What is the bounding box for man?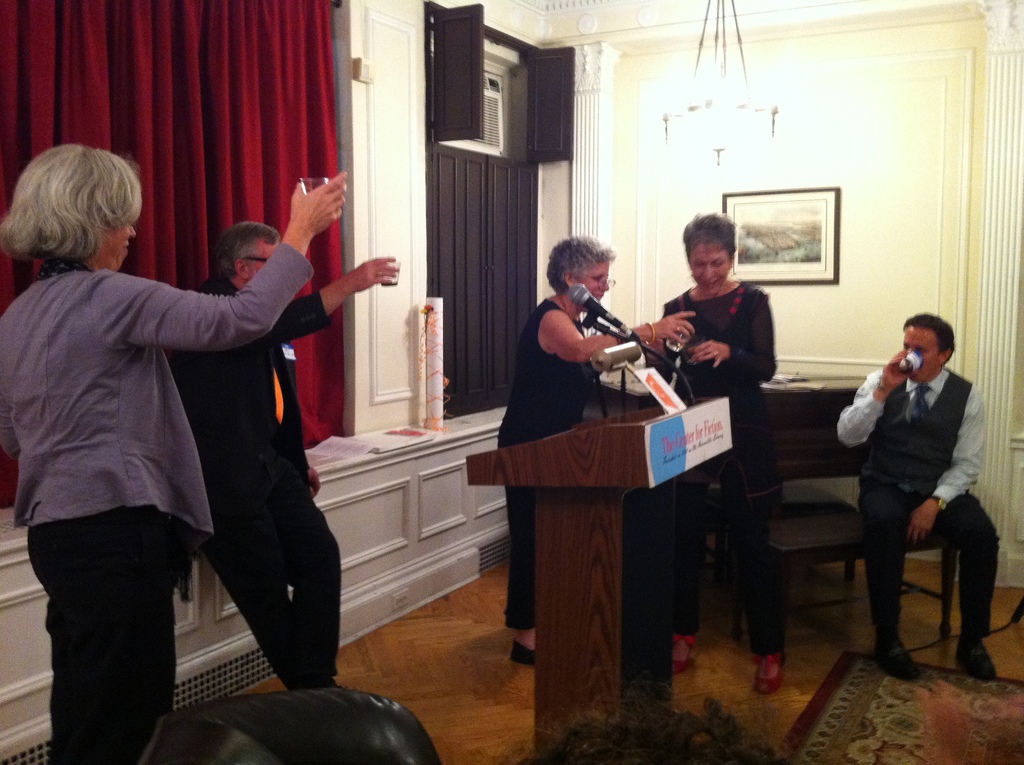
{"left": 193, "top": 214, "right": 399, "bottom": 683}.
